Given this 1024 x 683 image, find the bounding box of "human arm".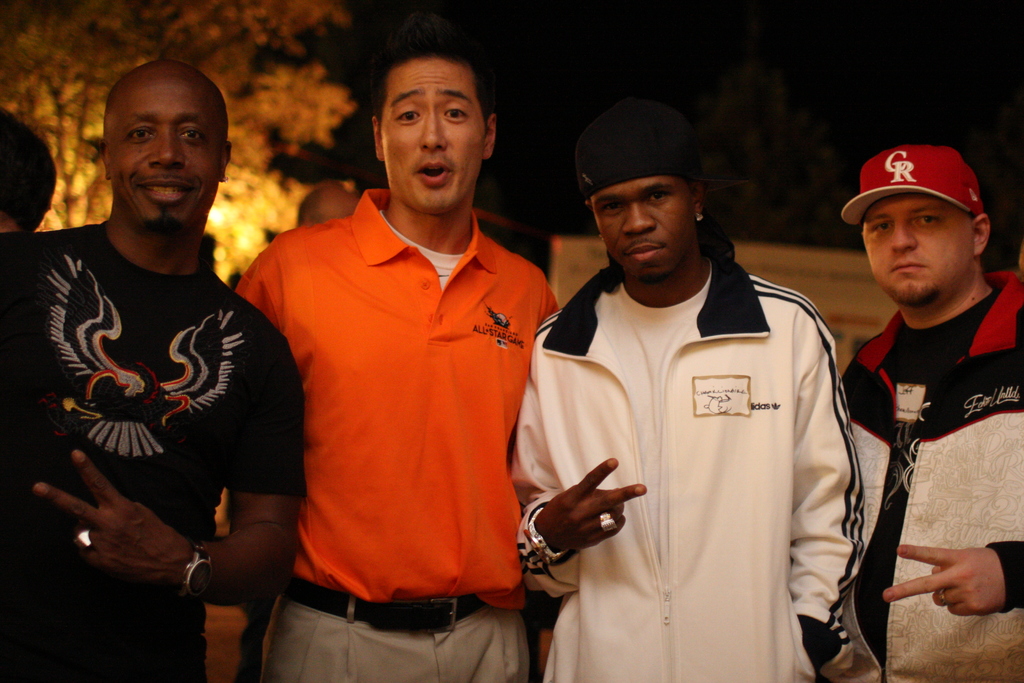
bbox=(884, 541, 1023, 614).
